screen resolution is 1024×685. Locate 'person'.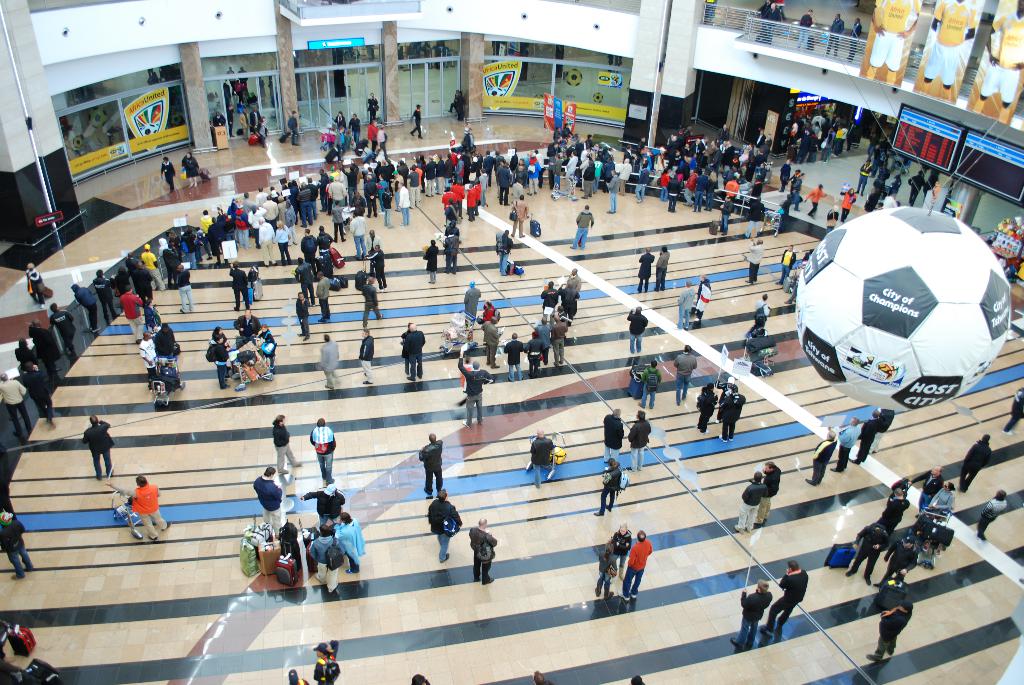
618, 531, 651, 599.
